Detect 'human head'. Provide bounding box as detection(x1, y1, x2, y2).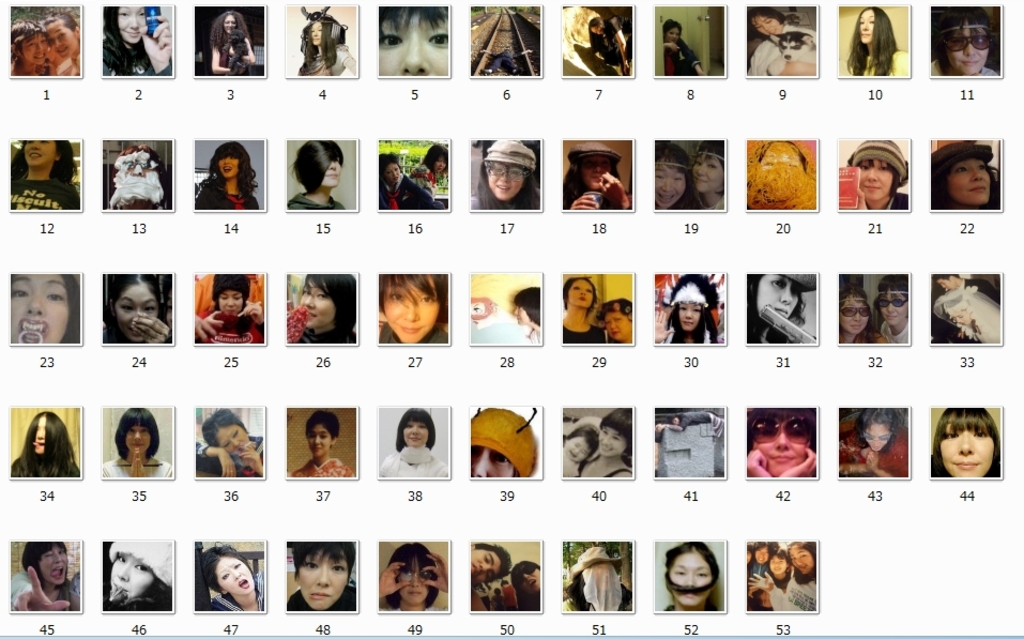
detection(25, 410, 67, 455).
